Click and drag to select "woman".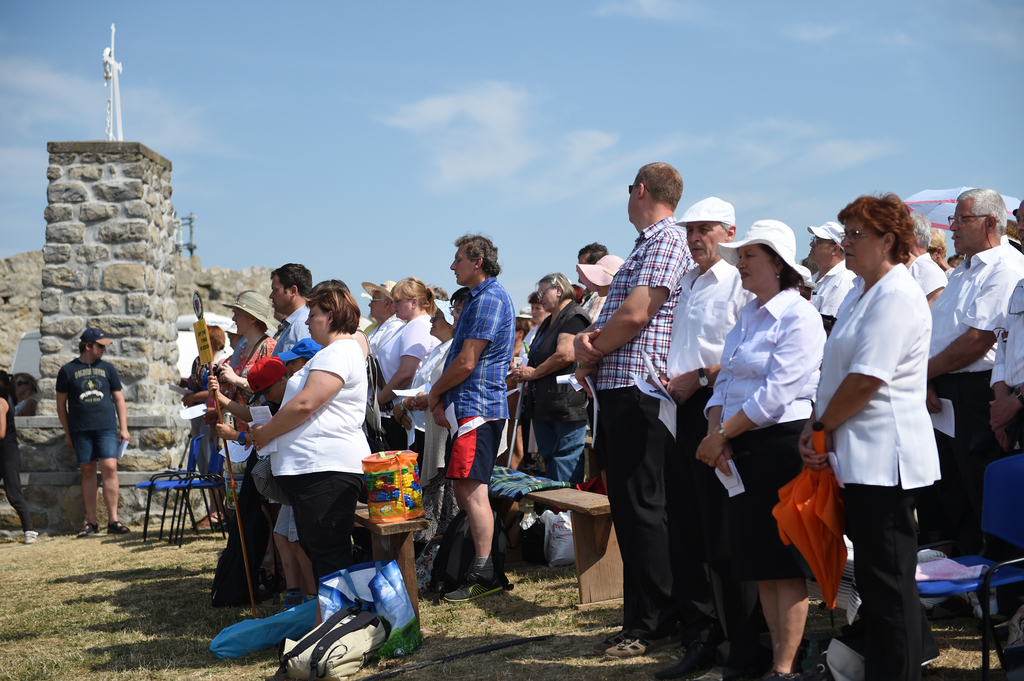
Selection: 511/269/593/484.
